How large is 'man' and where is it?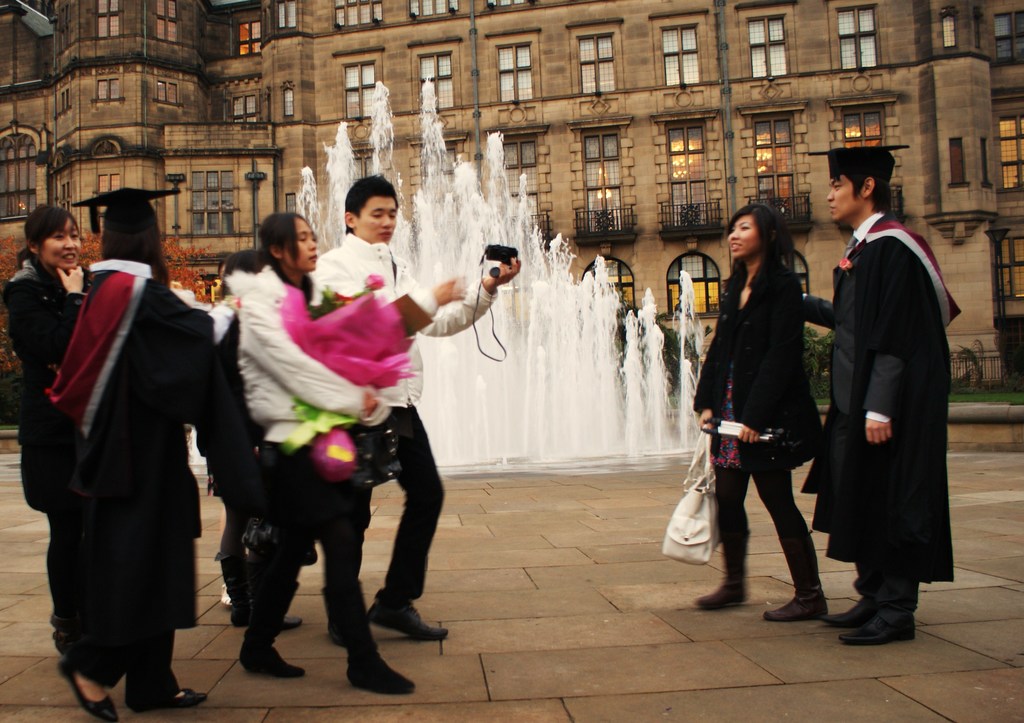
Bounding box: Rect(816, 147, 962, 645).
